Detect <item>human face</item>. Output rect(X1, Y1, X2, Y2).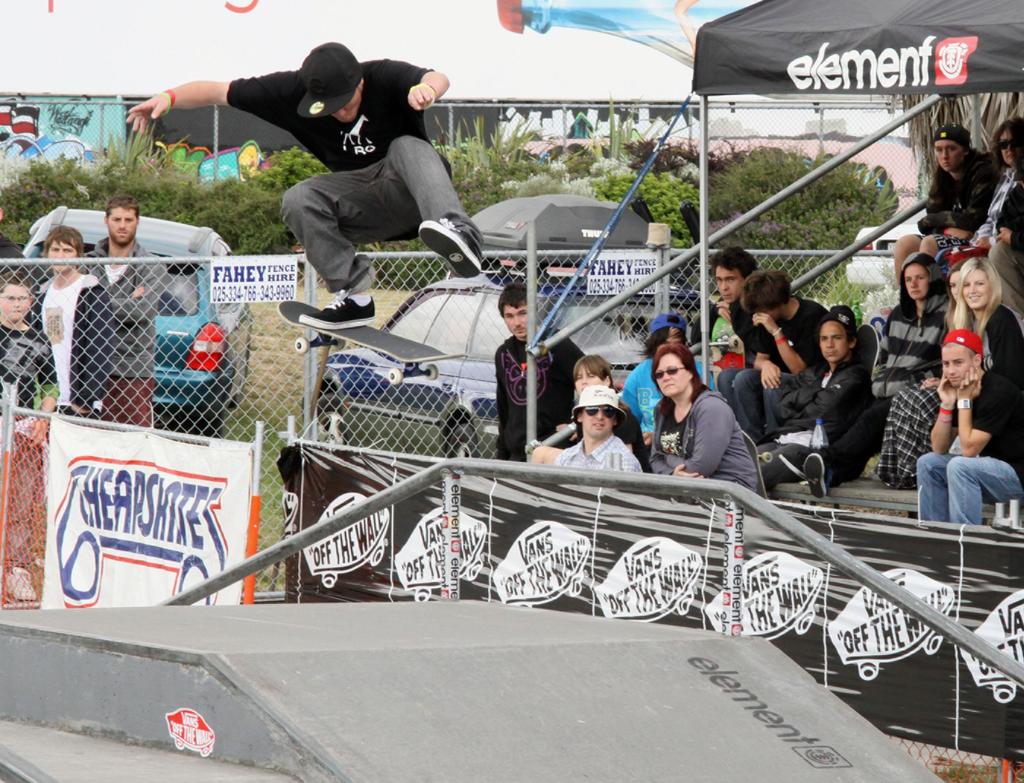
rect(998, 130, 1020, 165).
